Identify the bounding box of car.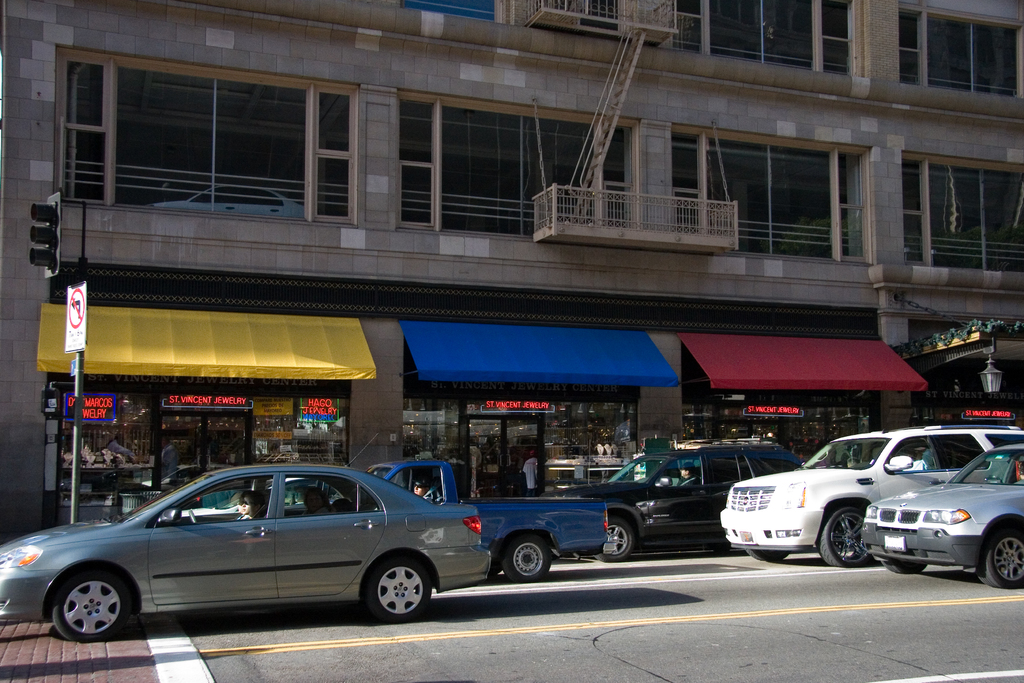
0:454:490:645.
